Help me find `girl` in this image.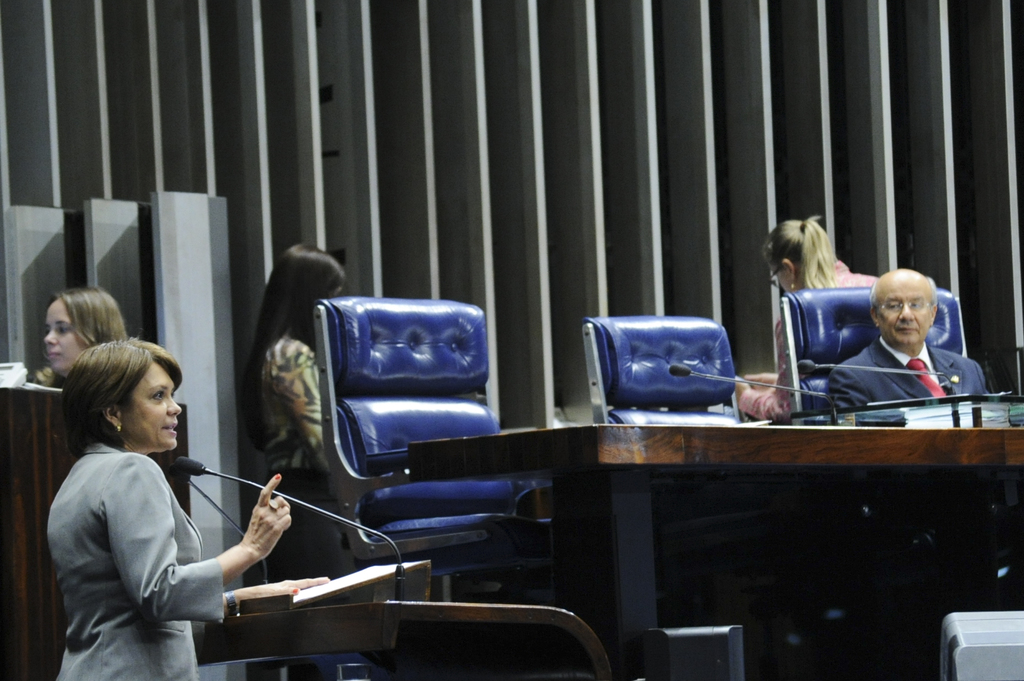
Found it: 248 244 364 575.
